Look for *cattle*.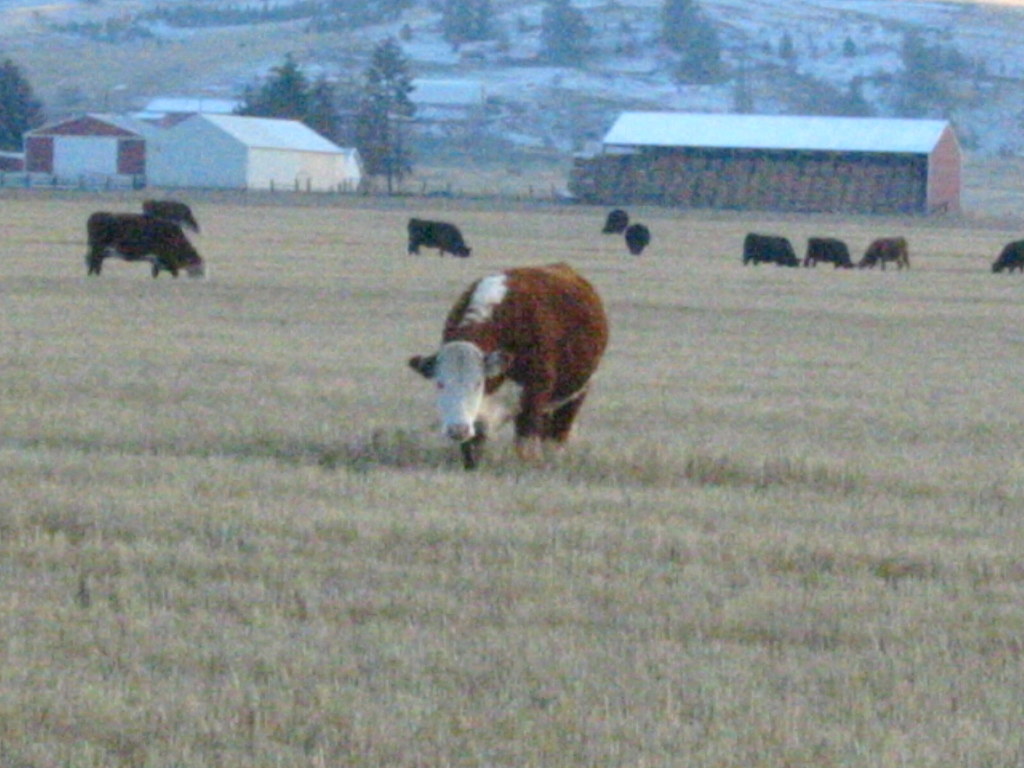
Found: Rect(620, 221, 650, 255).
